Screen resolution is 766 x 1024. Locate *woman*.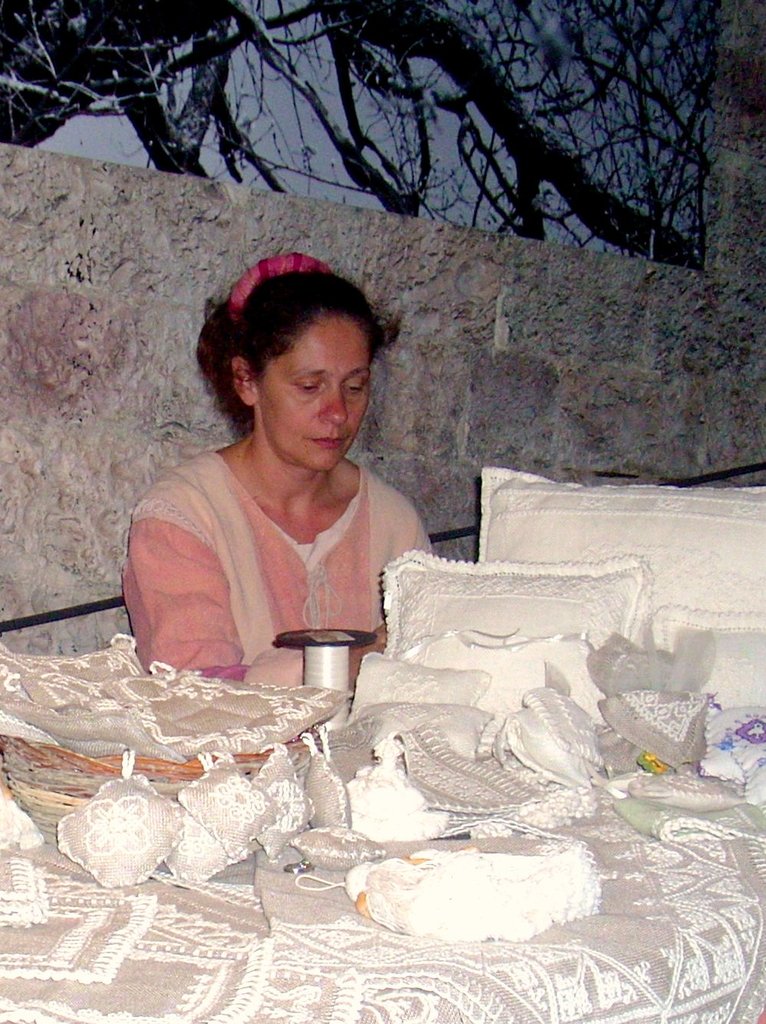
x1=108, y1=246, x2=466, y2=700.
